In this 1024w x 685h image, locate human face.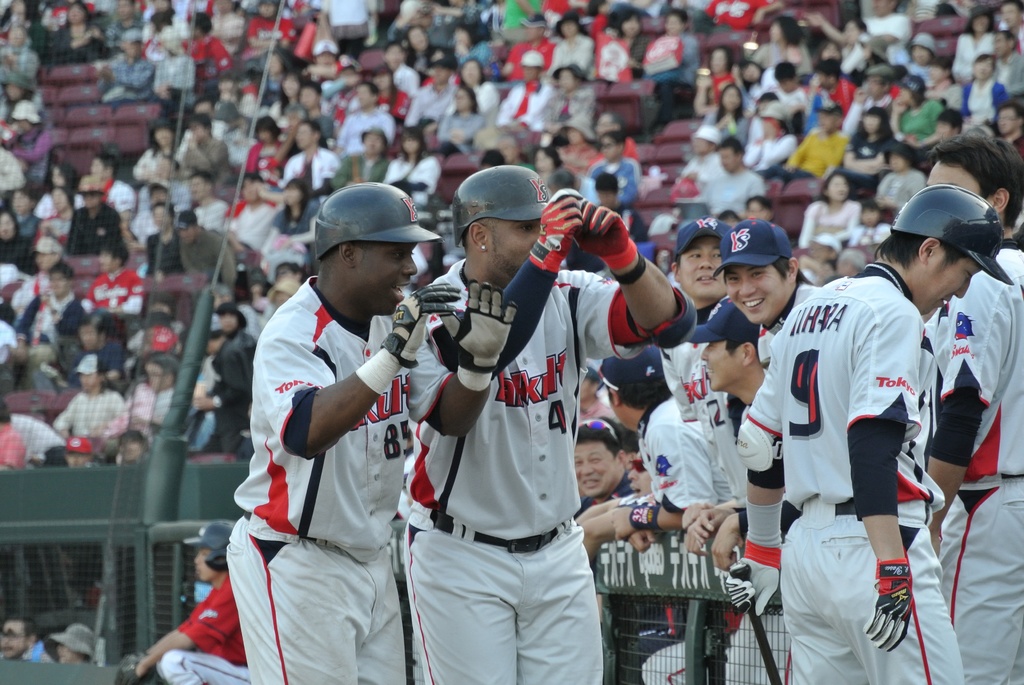
Bounding box: 572/436/623/494.
